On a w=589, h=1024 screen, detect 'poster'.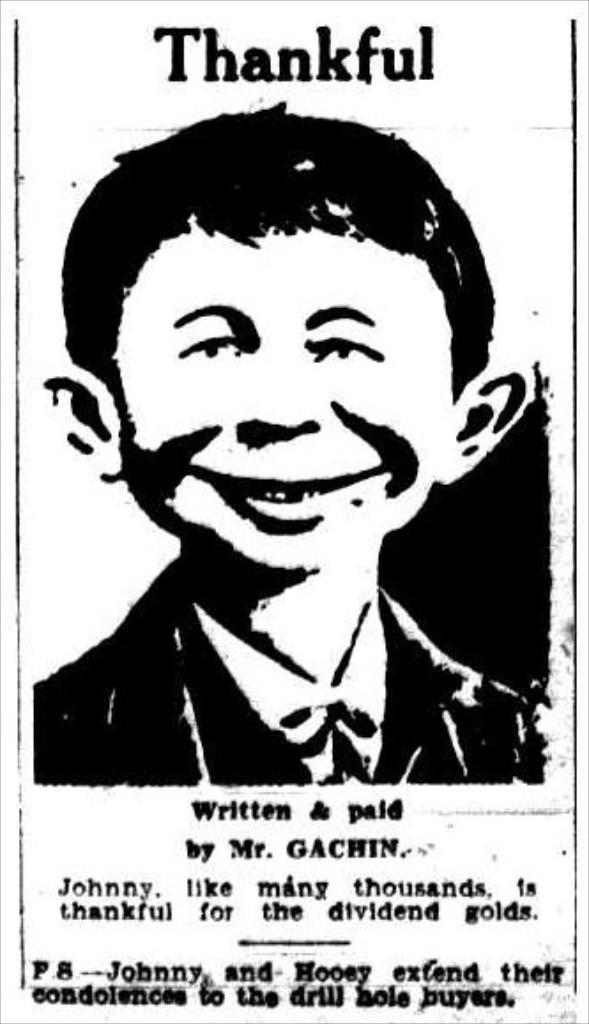
(x1=0, y1=0, x2=587, y2=1022).
